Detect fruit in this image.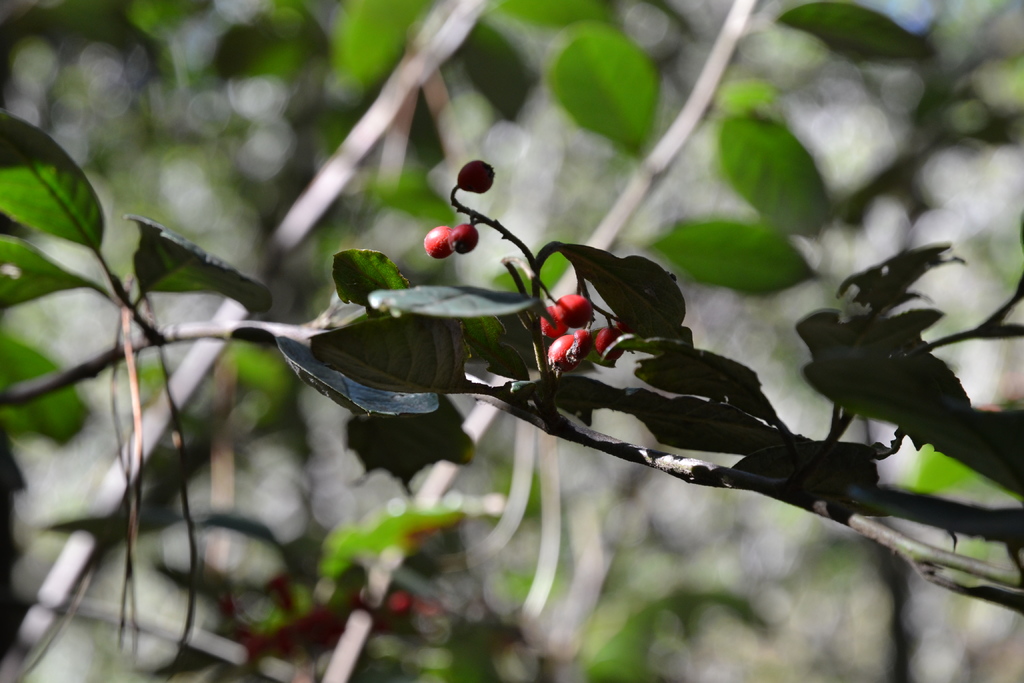
Detection: left=447, top=219, right=479, bottom=252.
